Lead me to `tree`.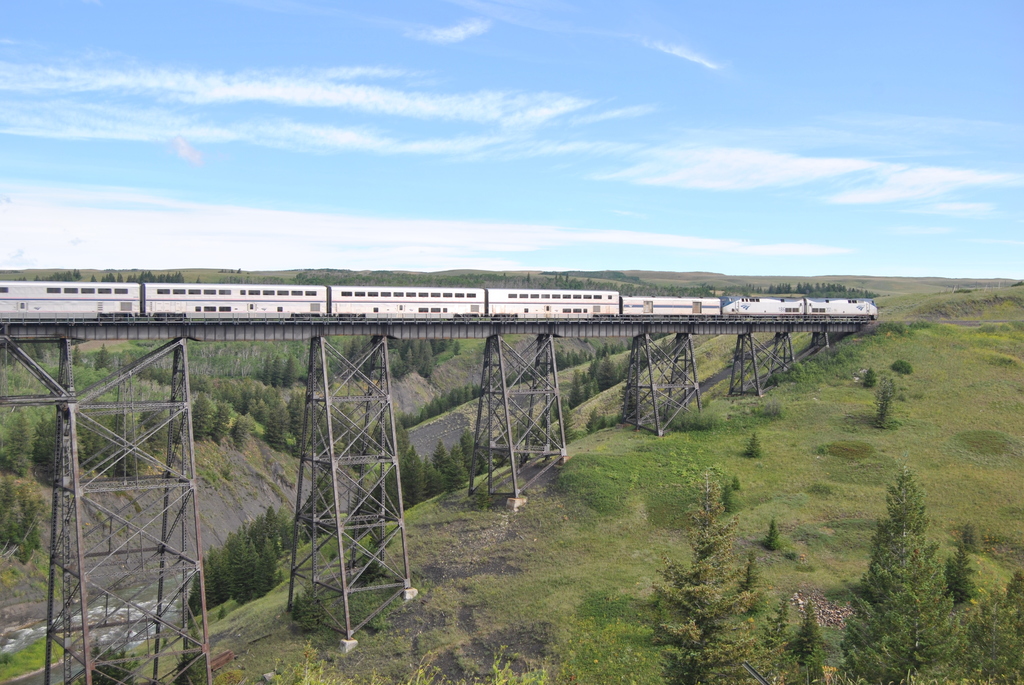
Lead to 253 338 309 397.
